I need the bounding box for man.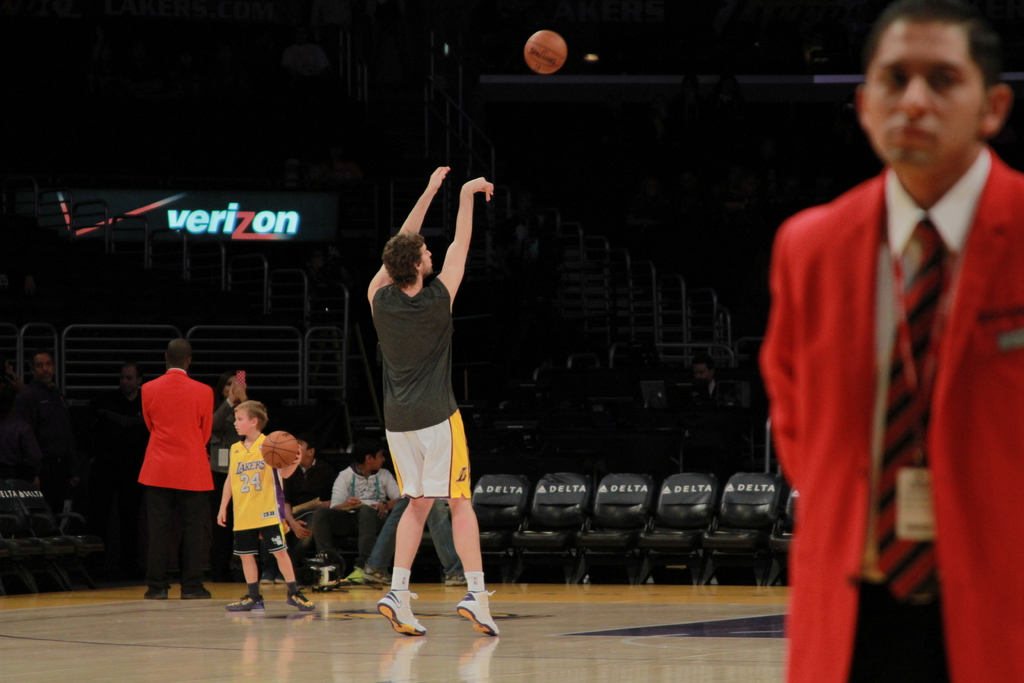
Here it is: crop(757, 12, 1018, 682).
